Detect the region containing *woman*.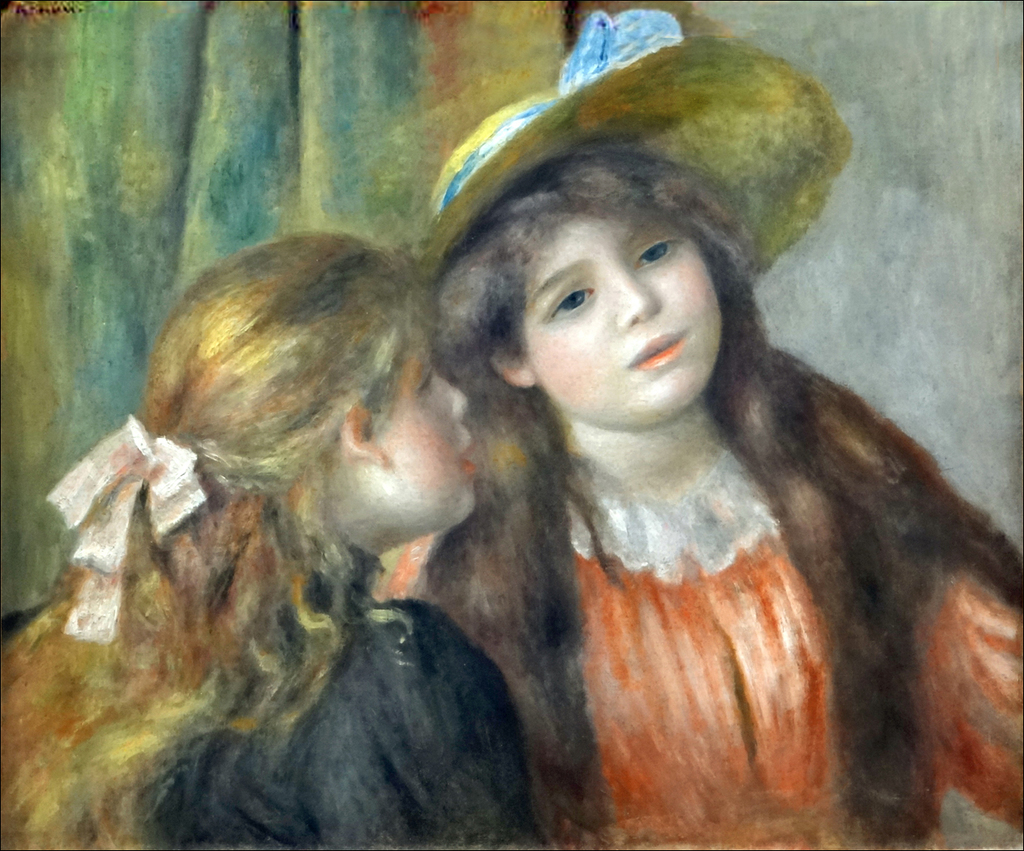
(388, 4, 1023, 850).
